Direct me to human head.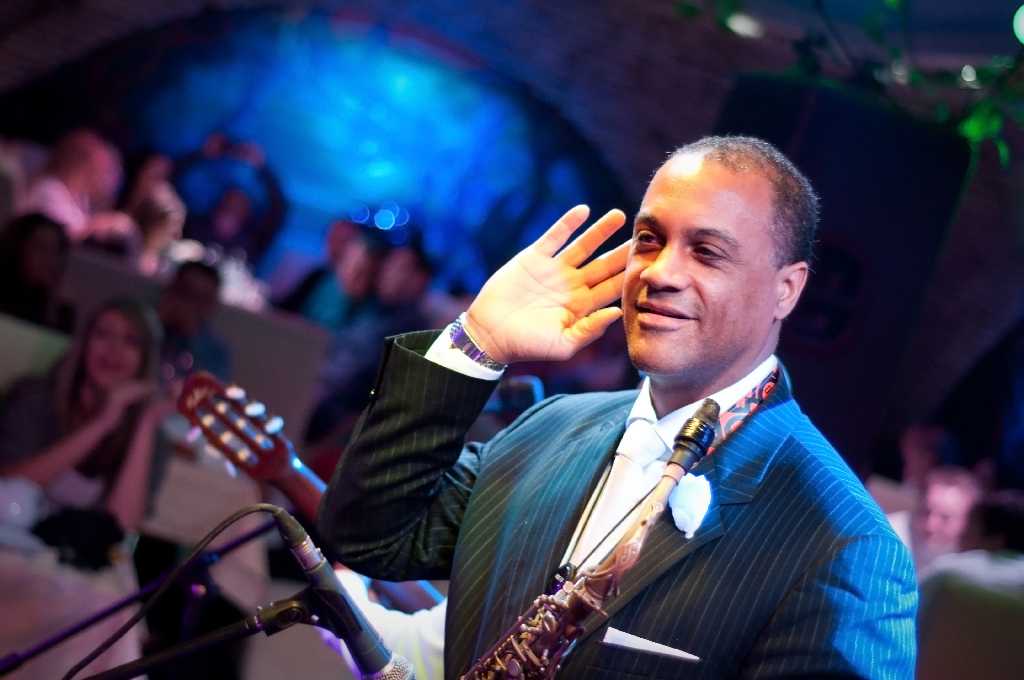
Direction: box=[0, 209, 74, 292].
